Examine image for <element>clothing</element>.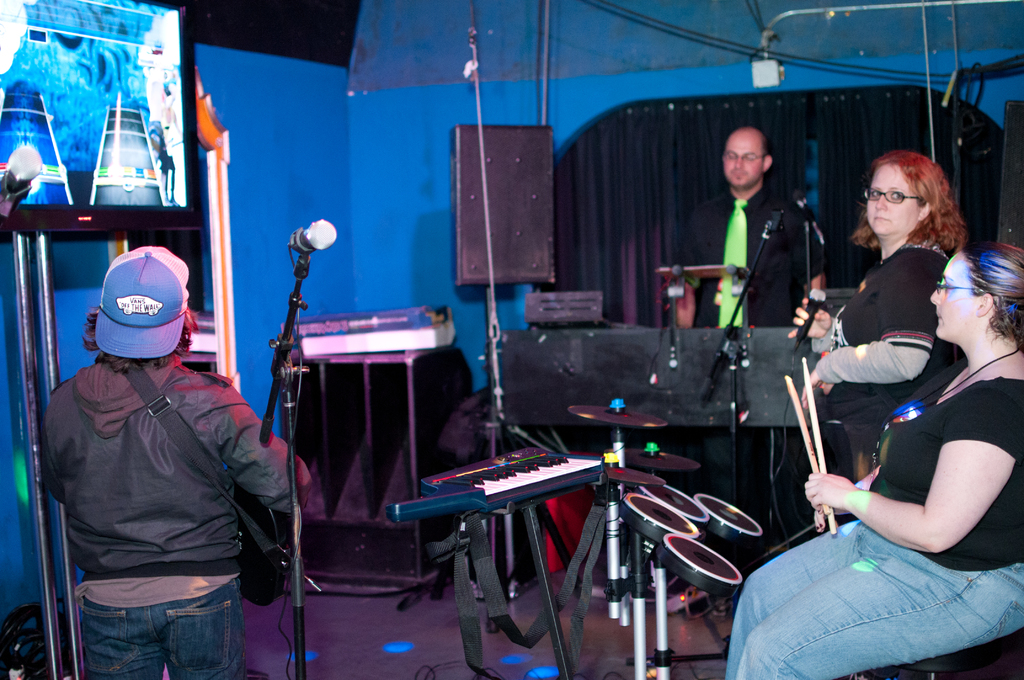
Examination result: bbox=[722, 353, 1023, 679].
